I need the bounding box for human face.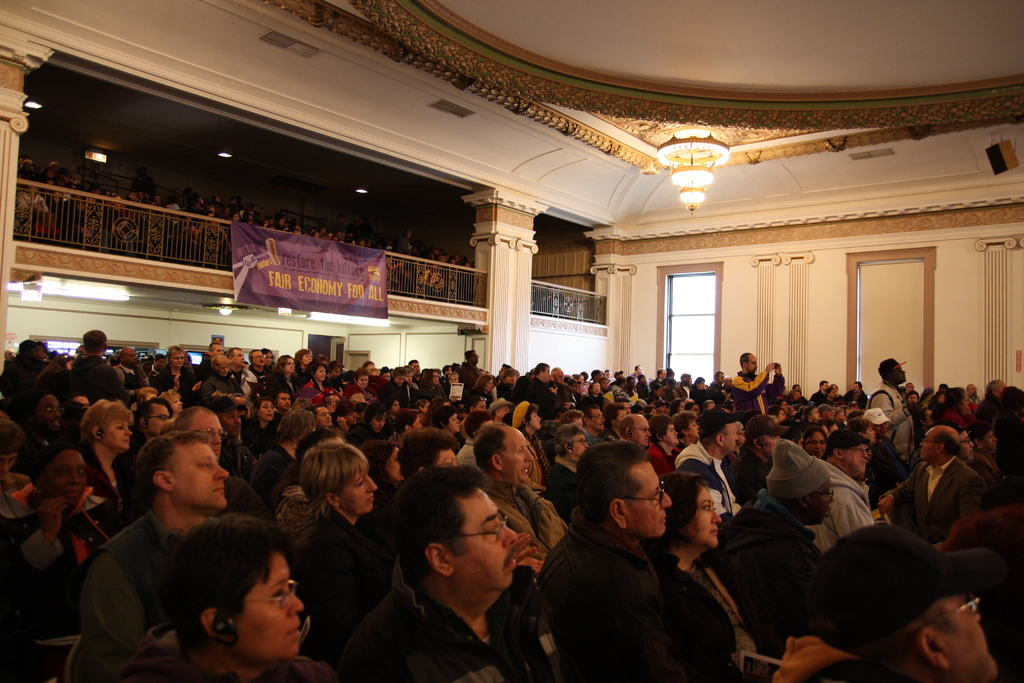
Here it is: select_region(189, 416, 222, 458).
